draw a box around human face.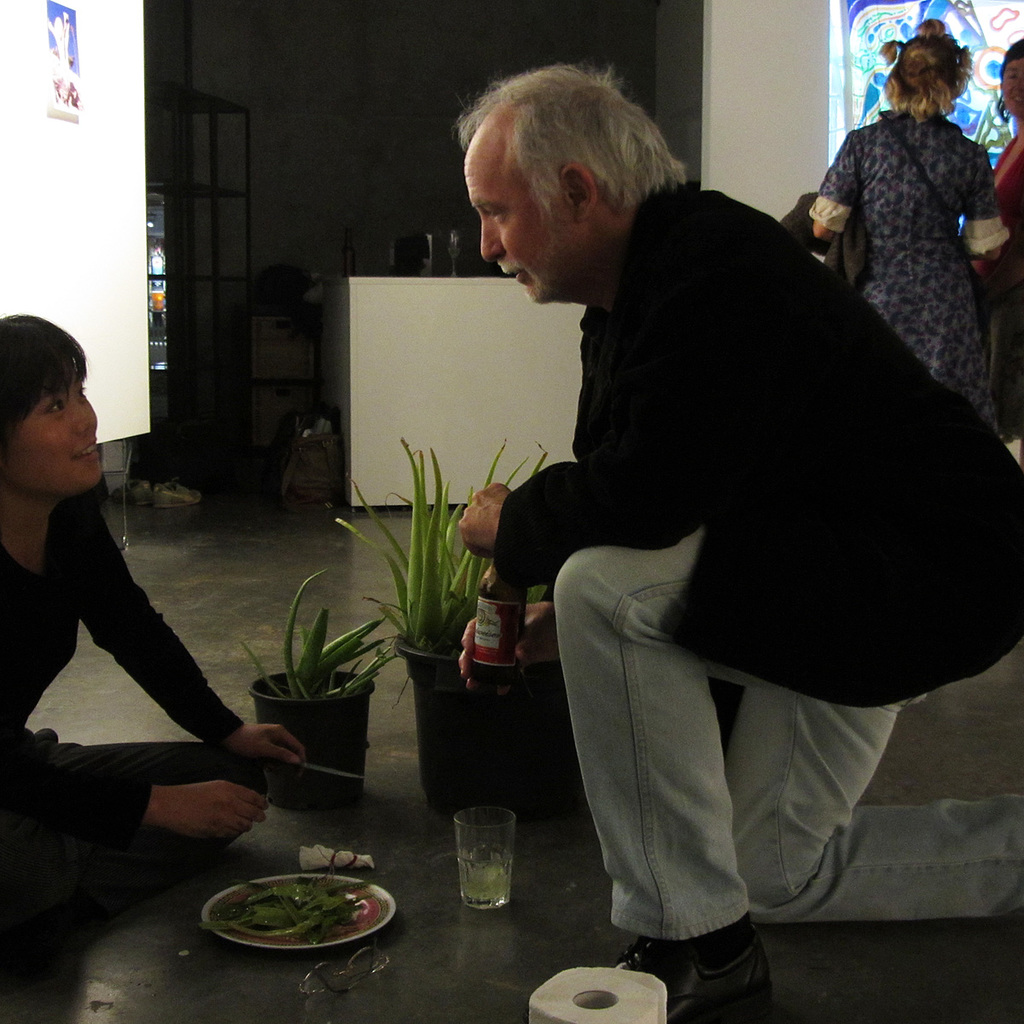
bbox=(460, 167, 579, 300).
